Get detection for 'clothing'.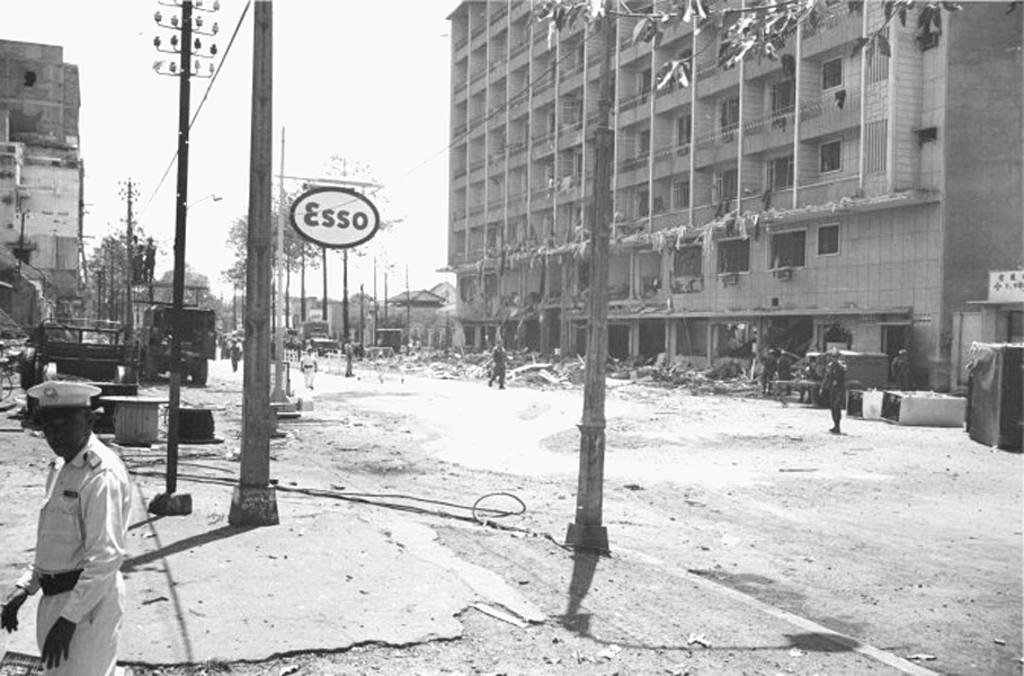
Detection: [left=772, top=348, right=791, bottom=397].
